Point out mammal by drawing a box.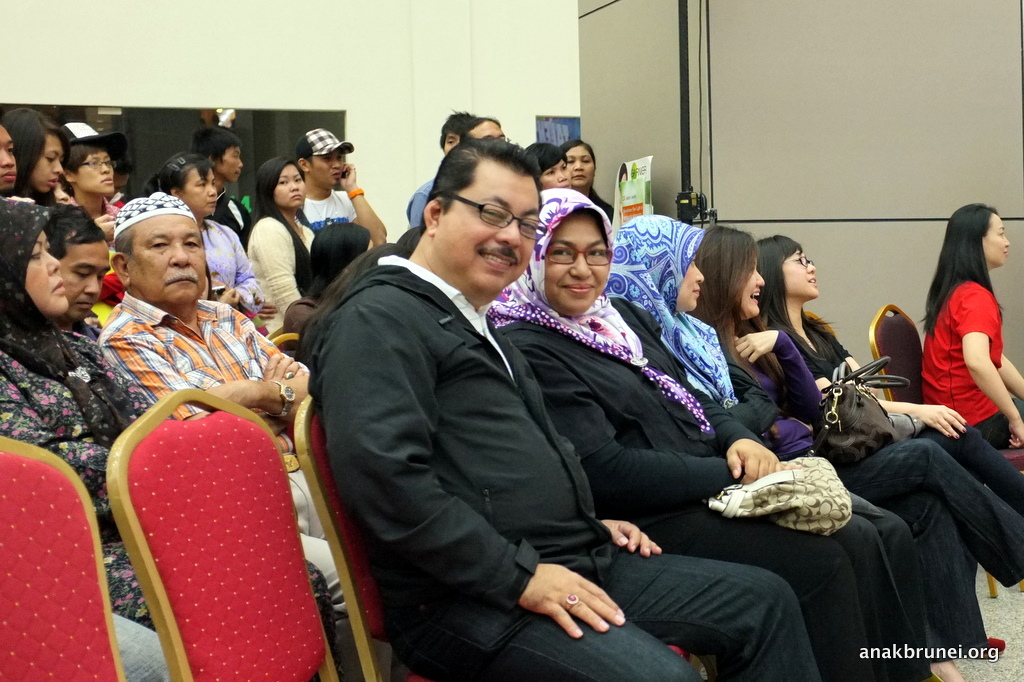
<region>97, 192, 360, 681</region>.
